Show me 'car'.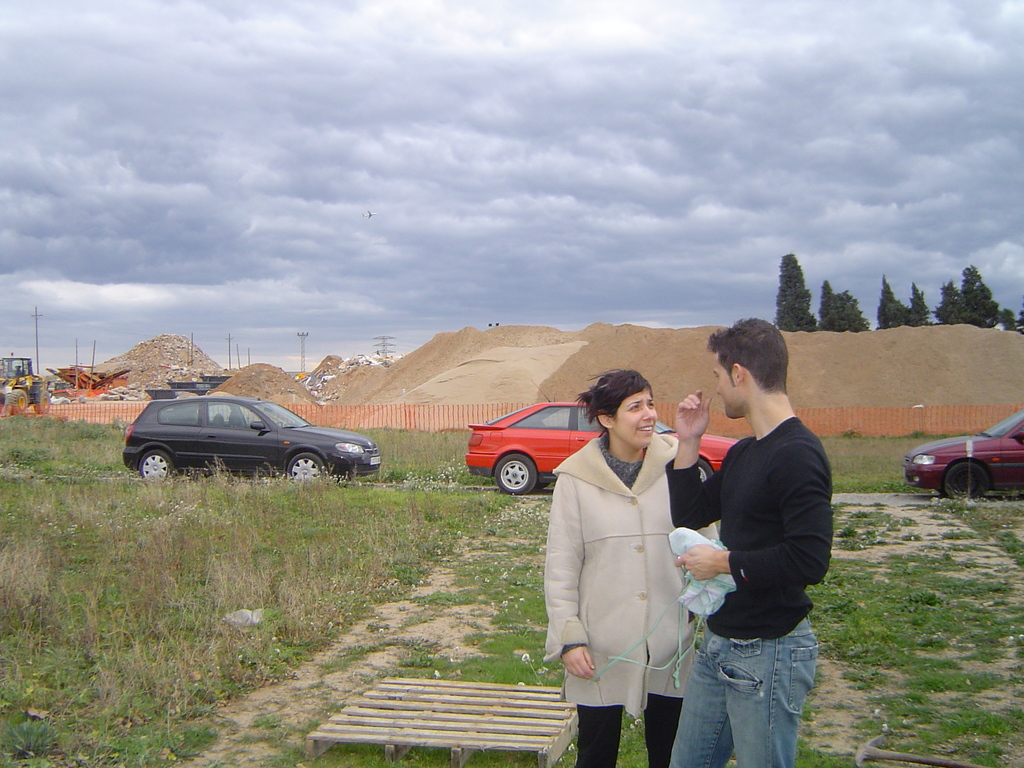
'car' is here: (906, 404, 1023, 500).
